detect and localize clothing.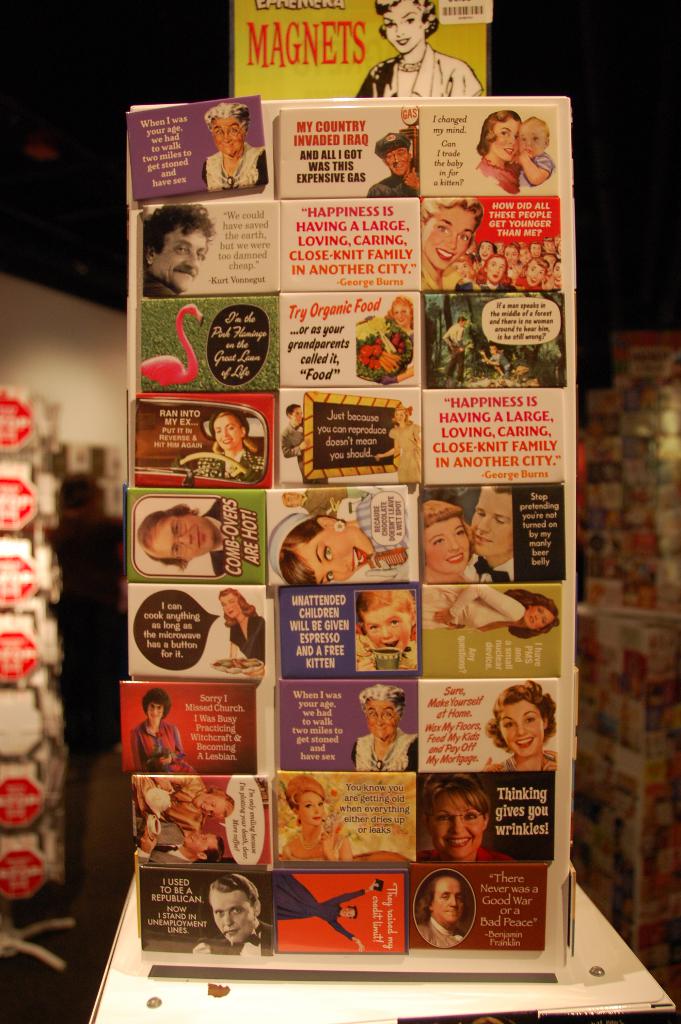
Localized at crop(488, 351, 513, 369).
